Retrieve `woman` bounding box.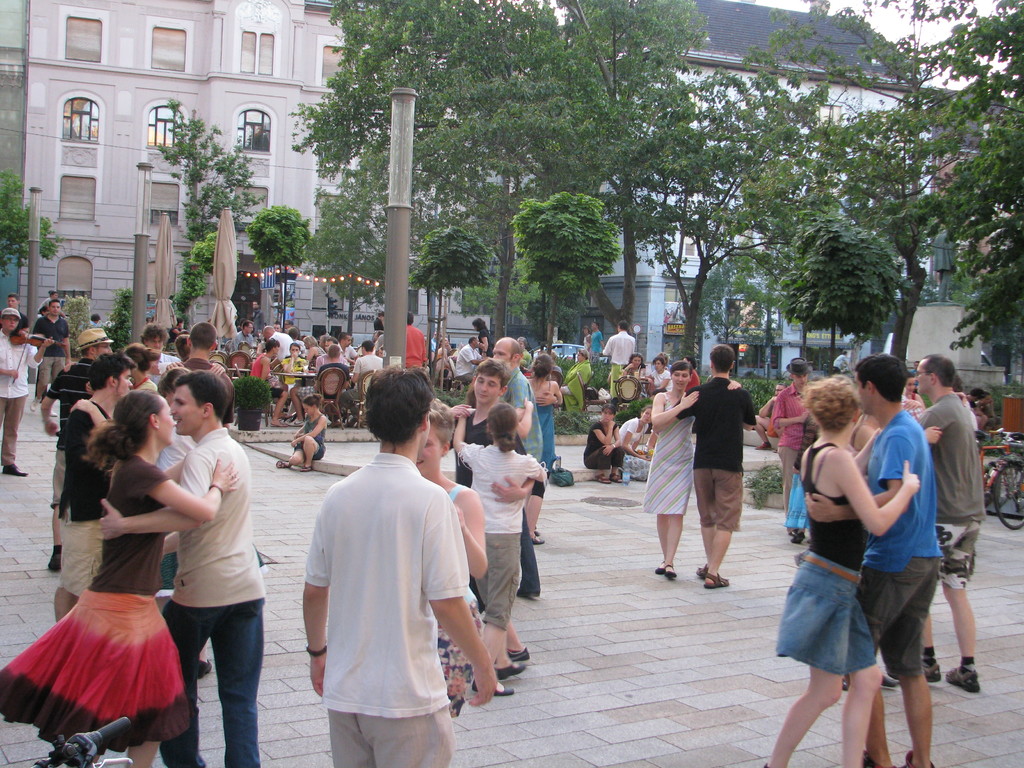
Bounding box: crop(432, 335, 452, 377).
